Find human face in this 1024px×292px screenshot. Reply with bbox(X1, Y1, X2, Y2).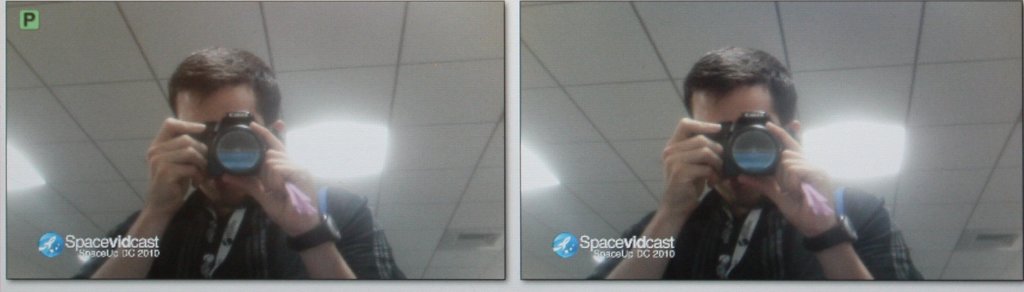
bbox(176, 83, 260, 201).
